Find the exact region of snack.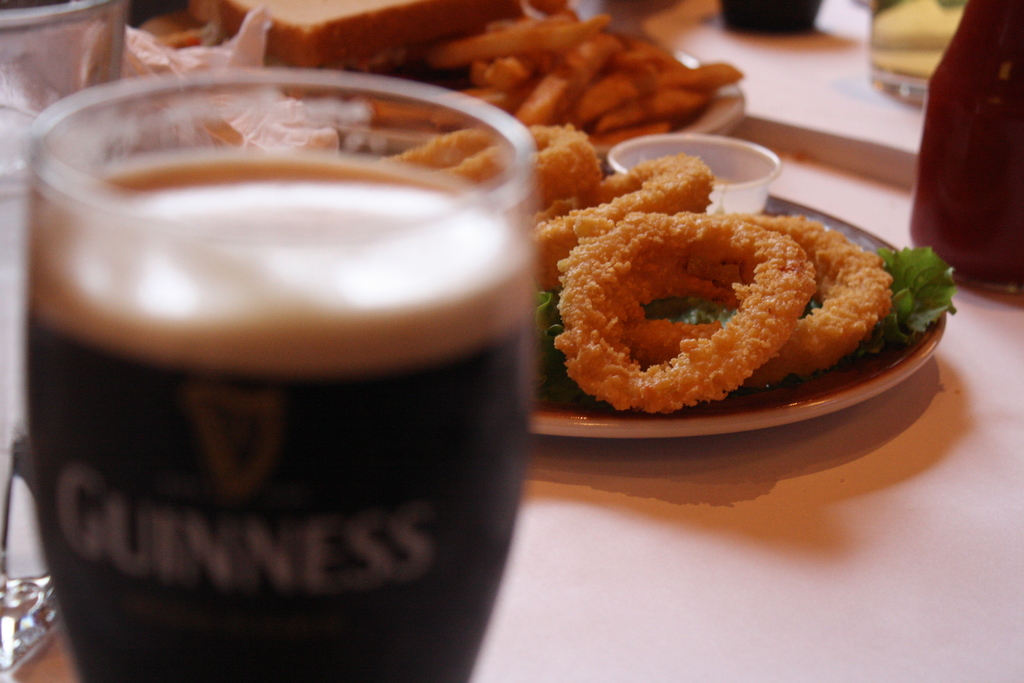
Exact region: {"left": 348, "top": 112, "right": 925, "bottom": 422}.
